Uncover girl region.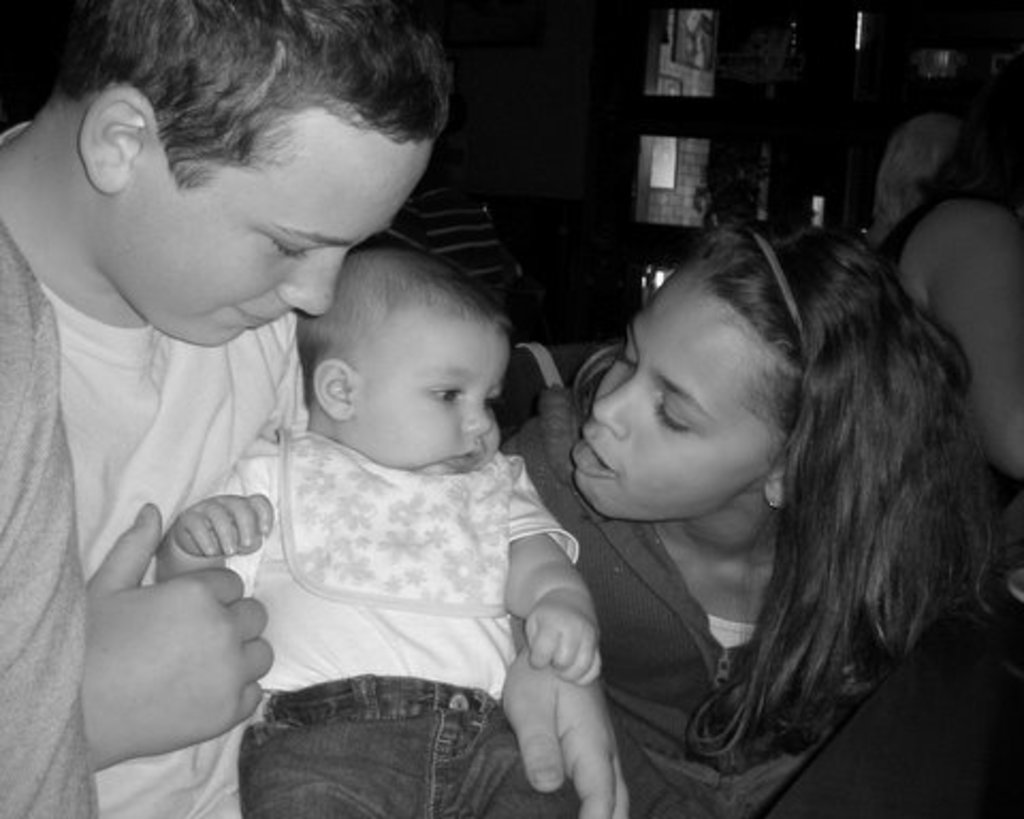
Uncovered: box=[497, 222, 1001, 817].
